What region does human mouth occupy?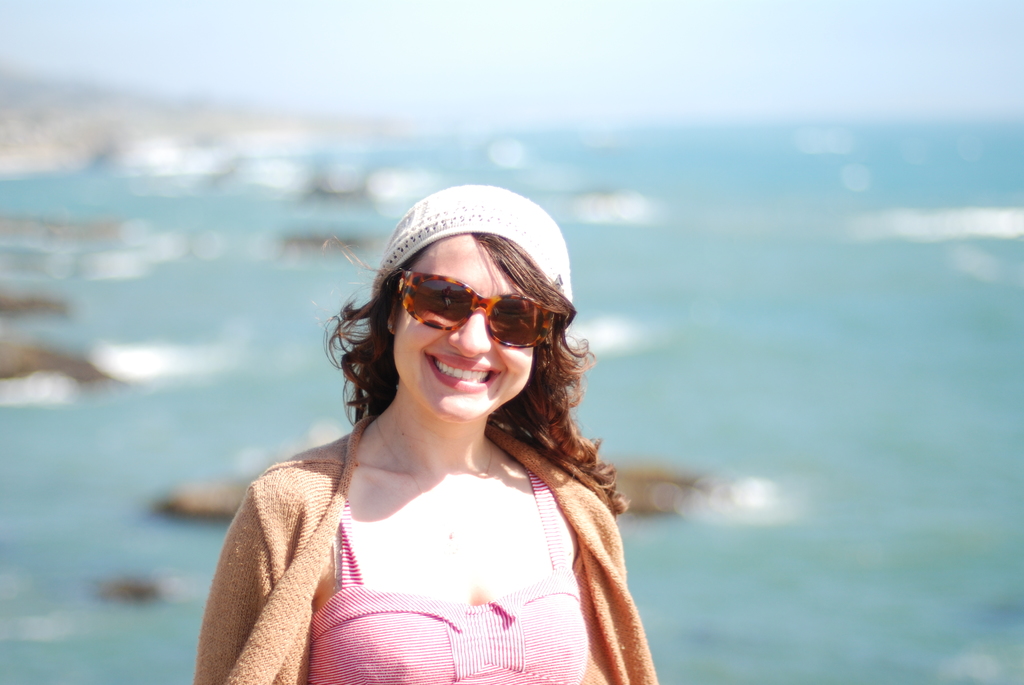
[x1=425, y1=354, x2=501, y2=394].
